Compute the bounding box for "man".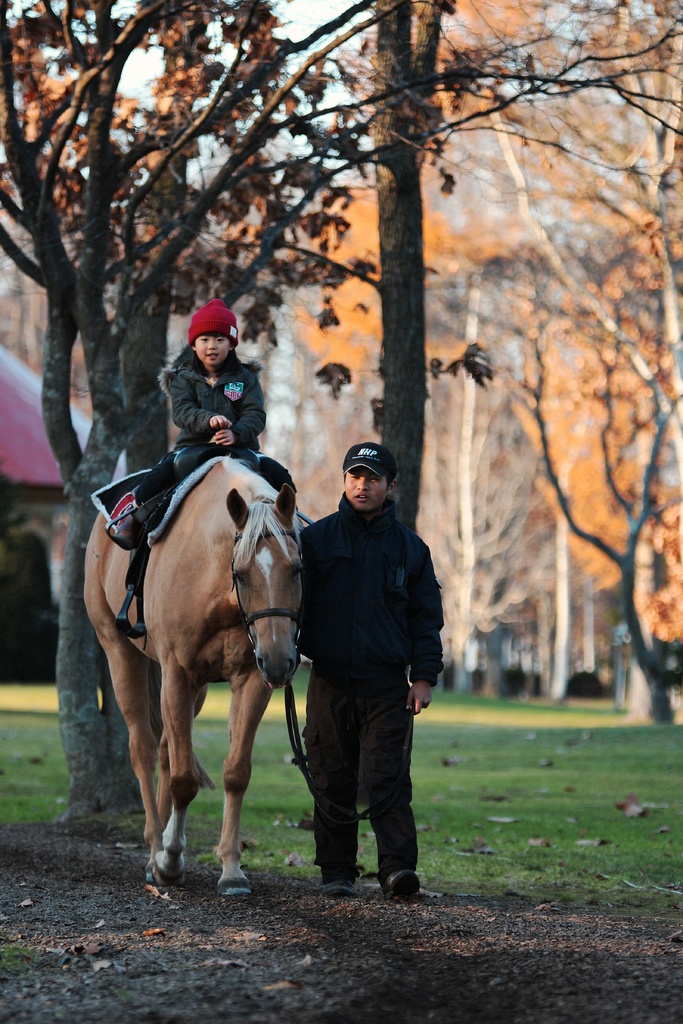
crop(280, 437, 445, 897).
